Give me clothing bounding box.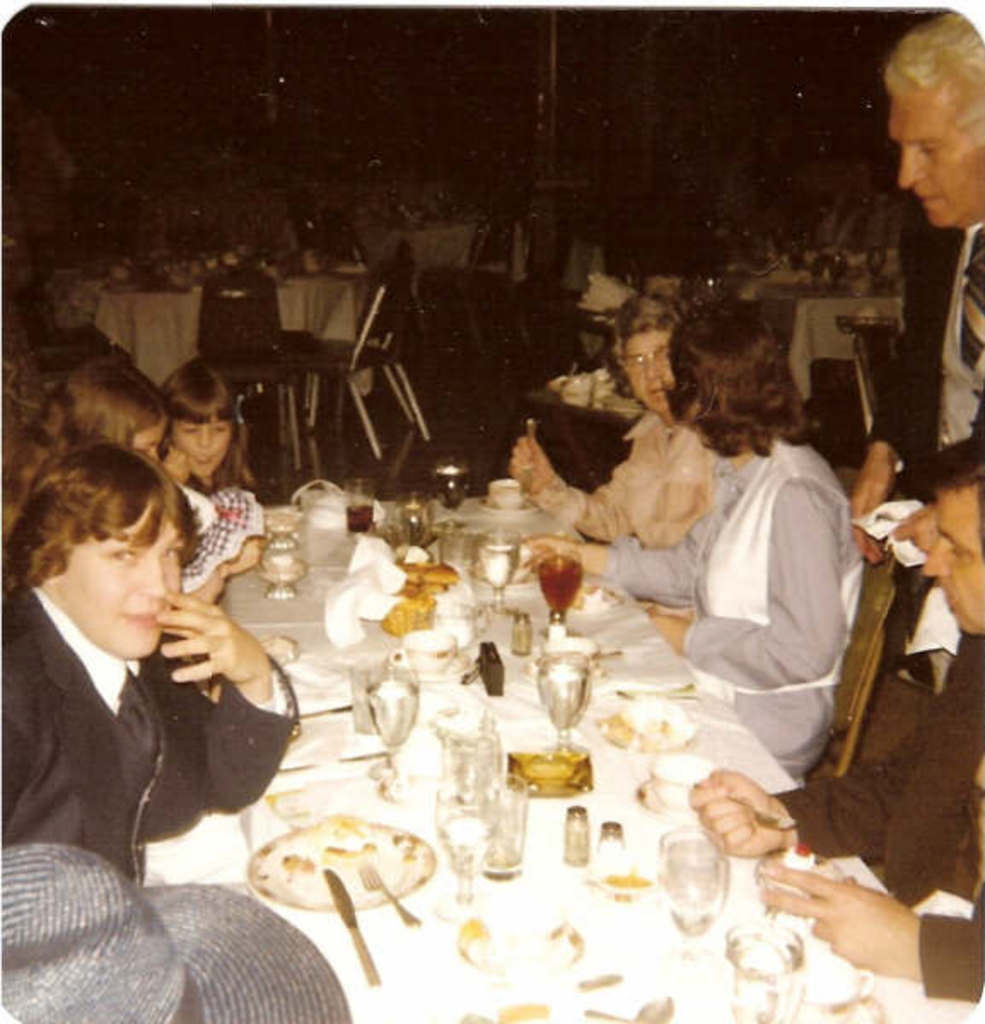
Rect(649, 369, 883, 782).
